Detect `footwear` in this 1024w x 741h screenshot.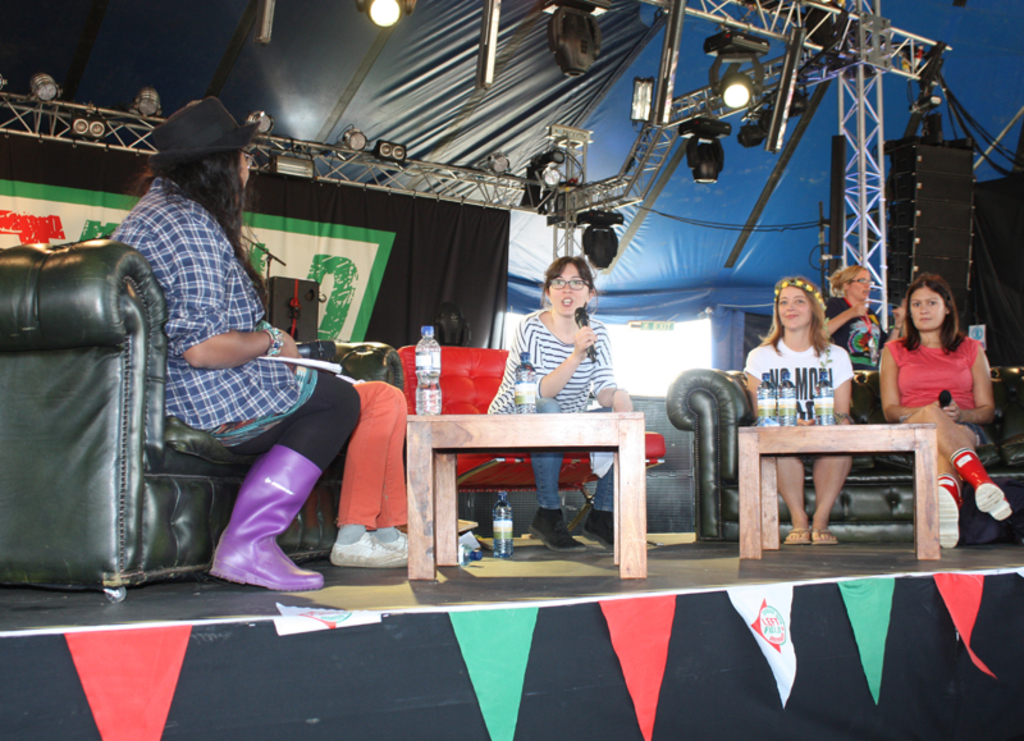
Detection: select_region(580, 511, 623, 549).
